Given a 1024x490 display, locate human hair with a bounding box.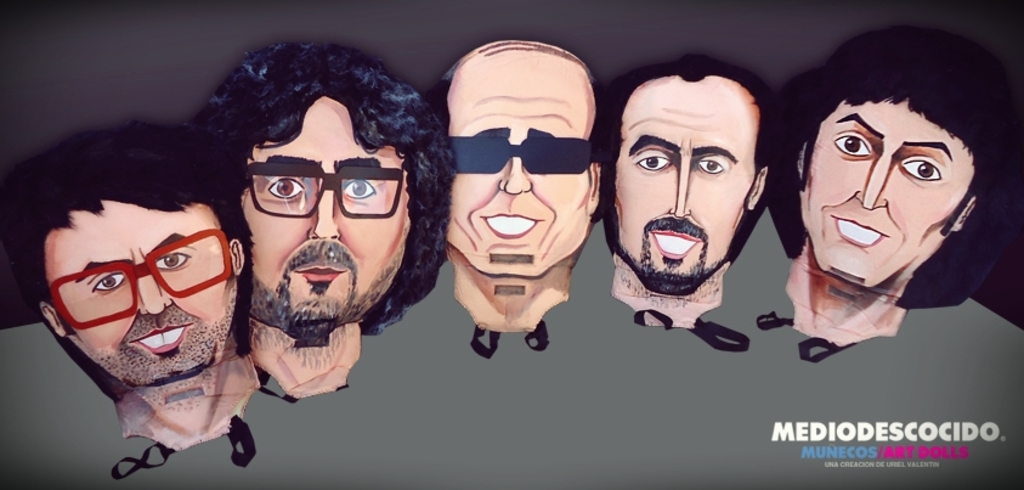
Located: (x1=600, y1=51, x2=779, y2=261).
